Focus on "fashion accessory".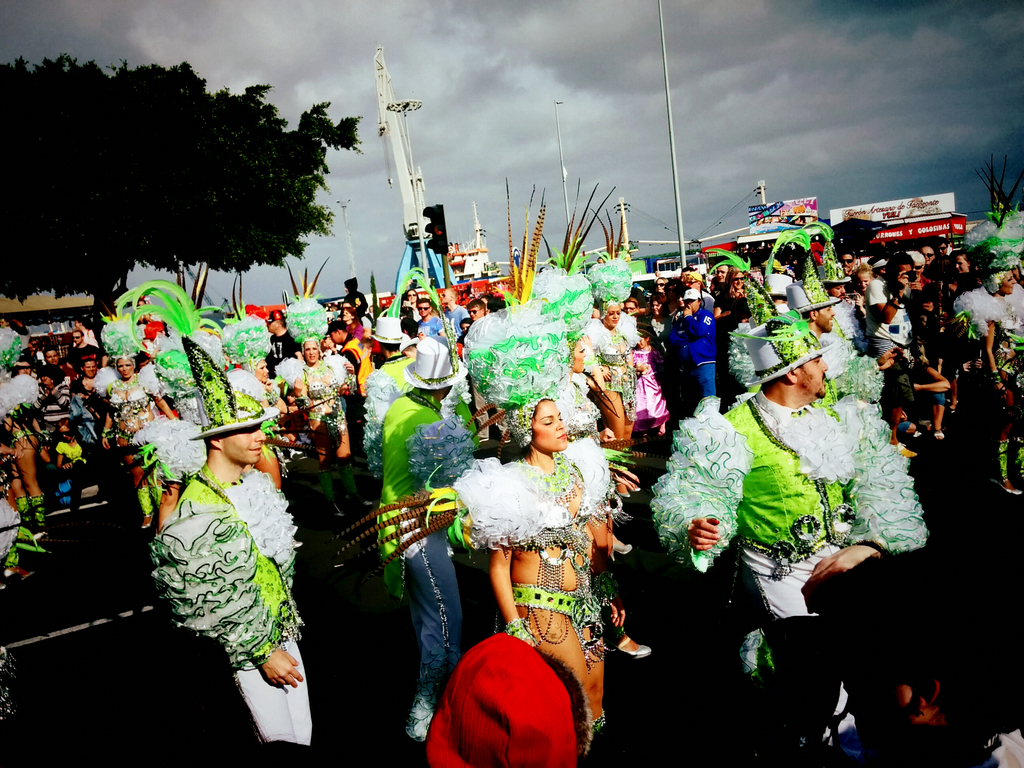
Focused at x1=706, y1=245, x2=838, y2=384.
